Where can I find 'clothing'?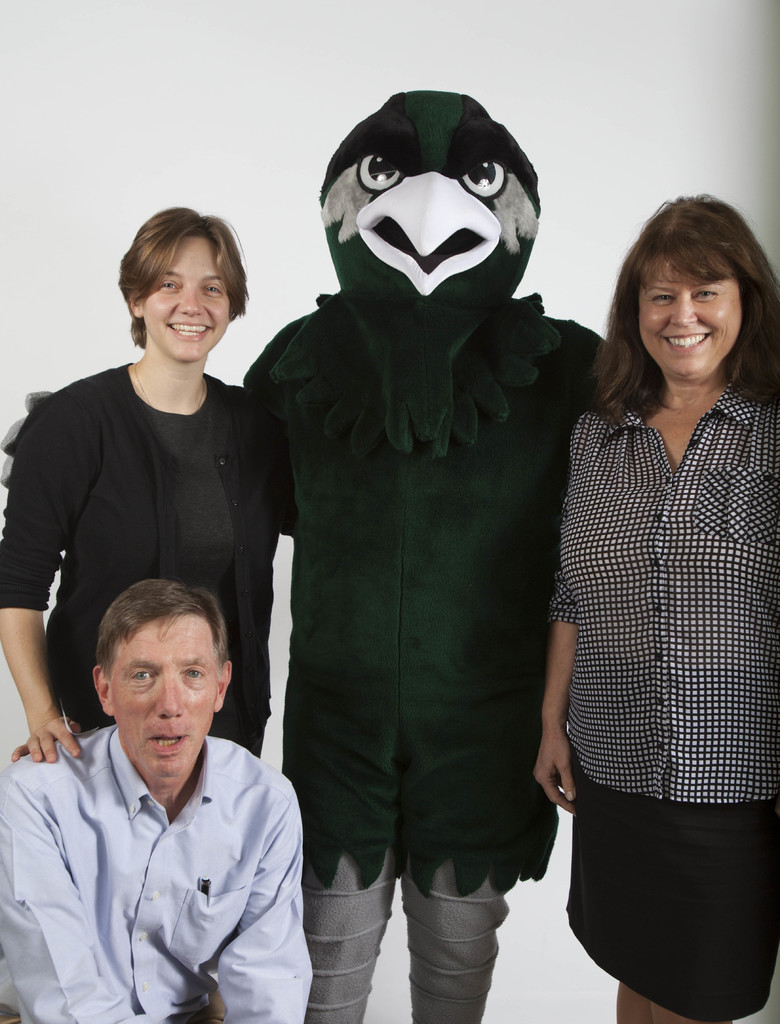
You can find it at <bbox>546, 383, 779, 1021</bbox>.
